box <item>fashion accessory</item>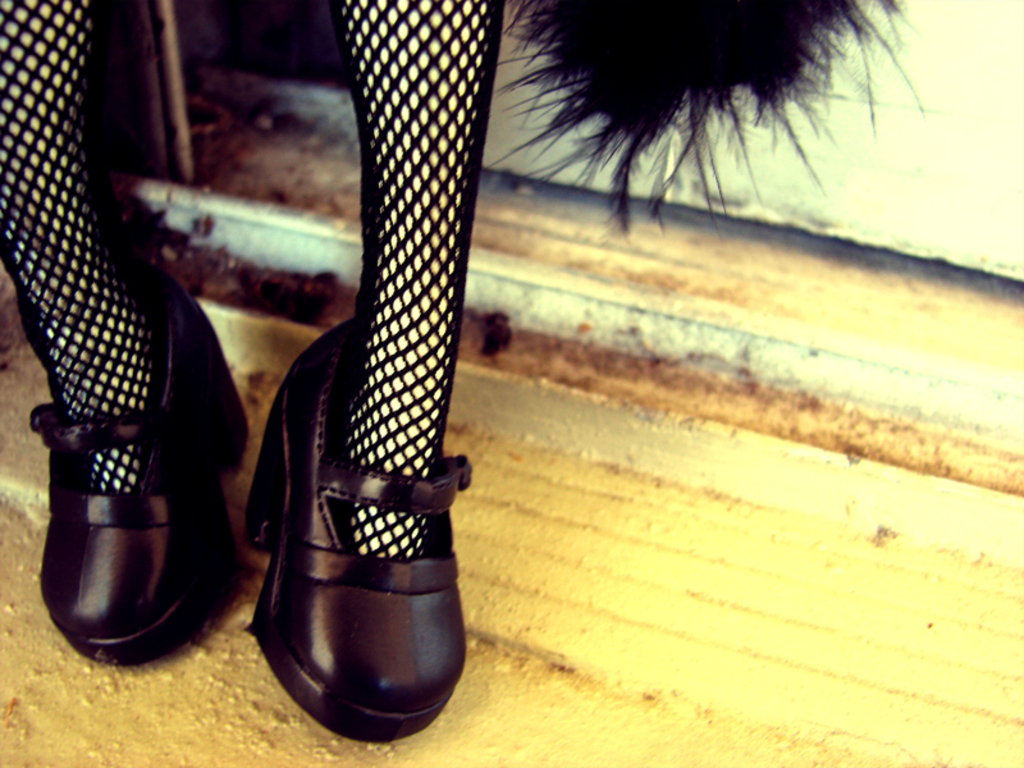
[x1=27, y1=260, x2=247, y2=678]
